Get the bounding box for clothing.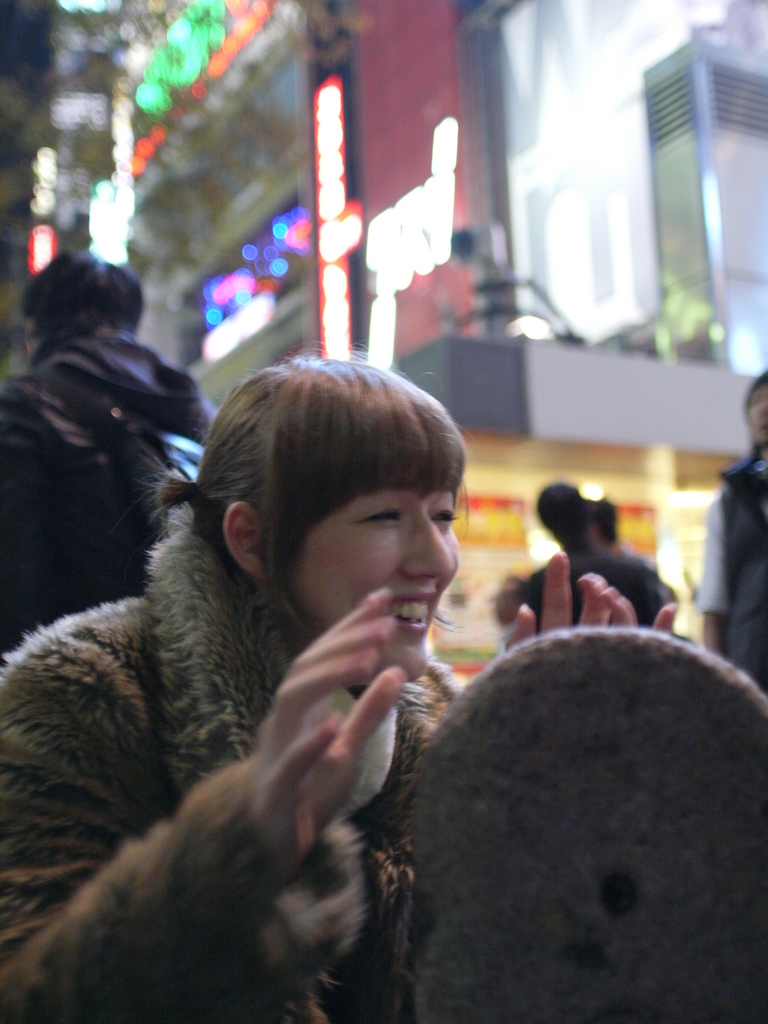
0 323 217 655.
